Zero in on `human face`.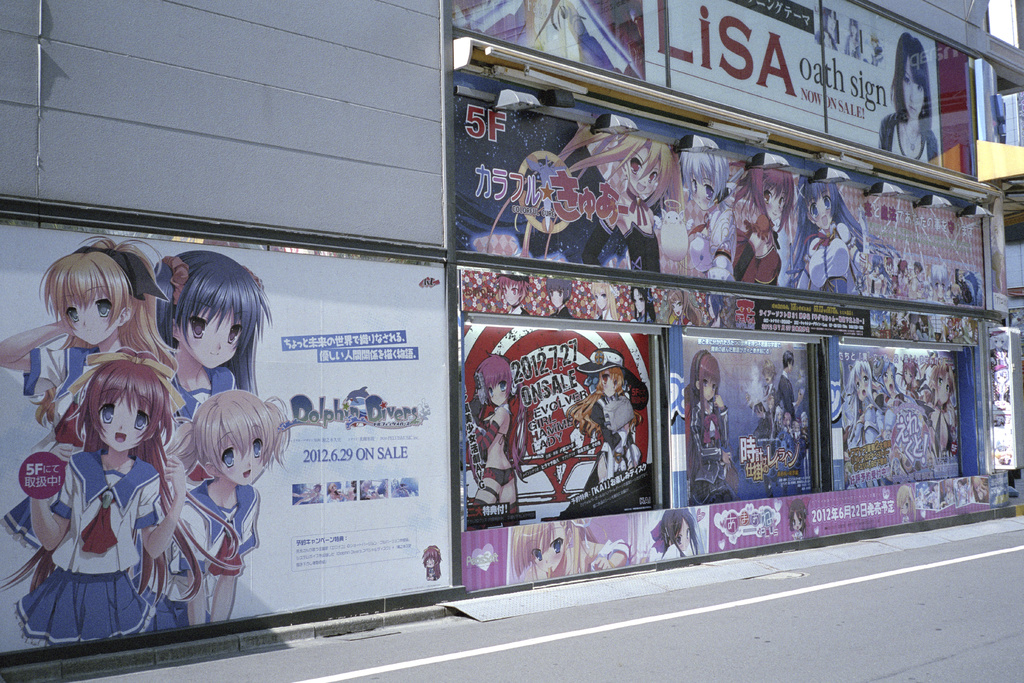
Zeroed in: box(53, 272, 126, 350).
